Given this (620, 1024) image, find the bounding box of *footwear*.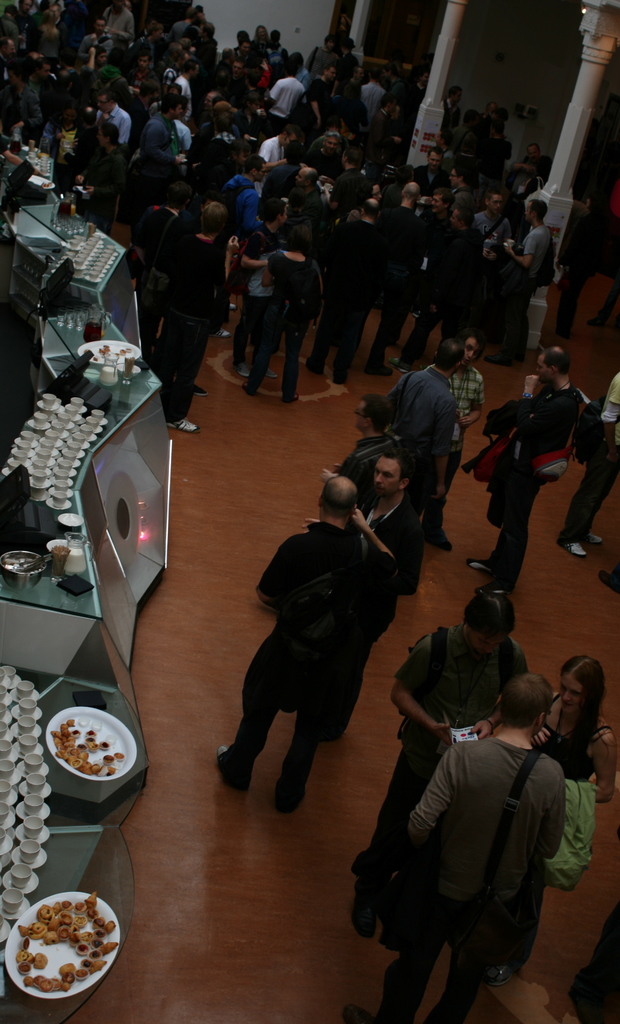
left=272, top=778, right=304, bottom=813.
